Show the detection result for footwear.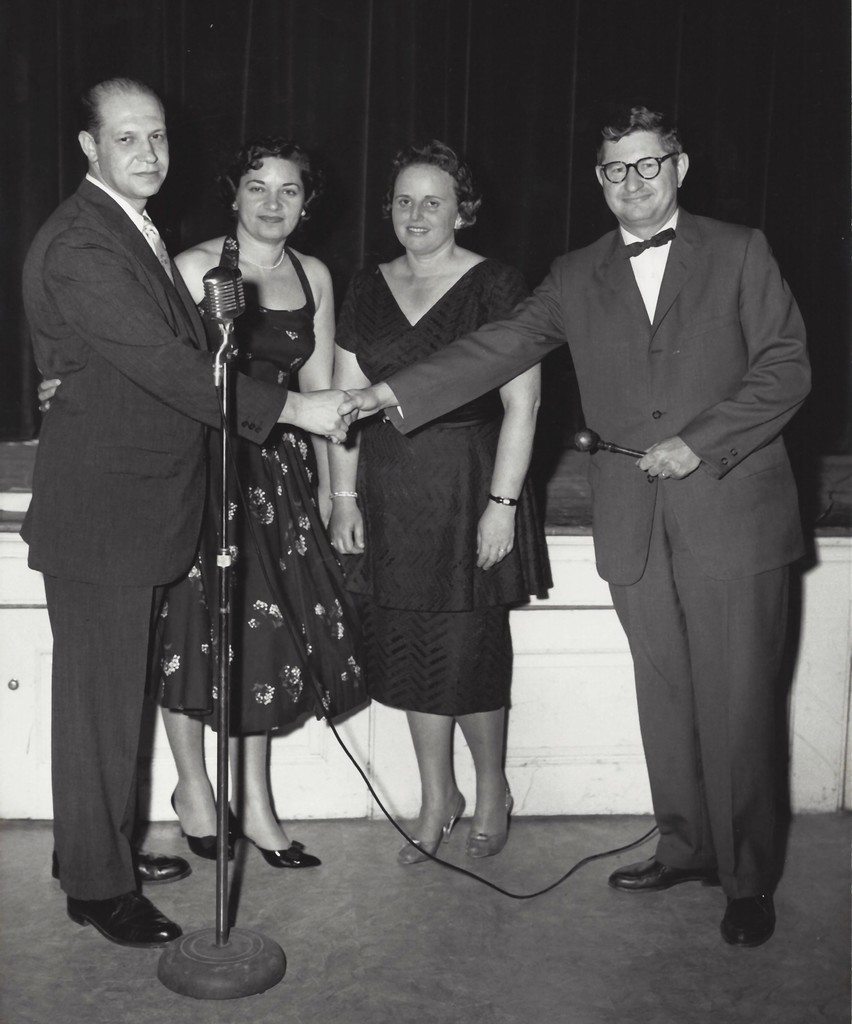
x1=167 y1=777 x2=237 y2=863.
